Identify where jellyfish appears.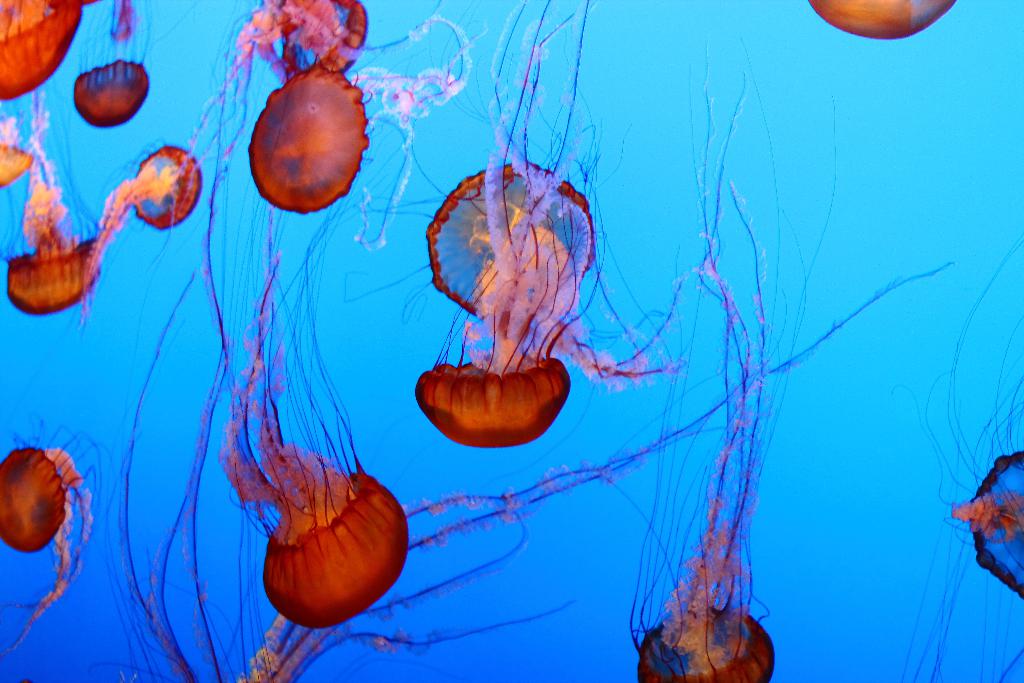
Appears at bbox=(416, 0, 596, 459).
